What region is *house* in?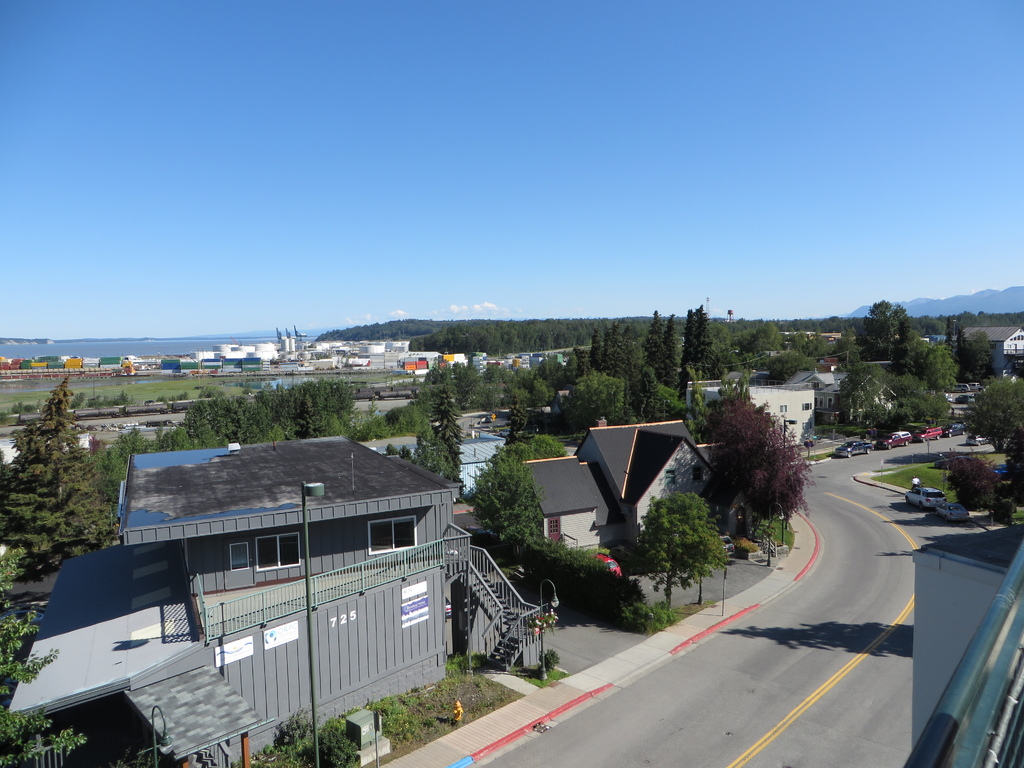
520:417:714:553.
